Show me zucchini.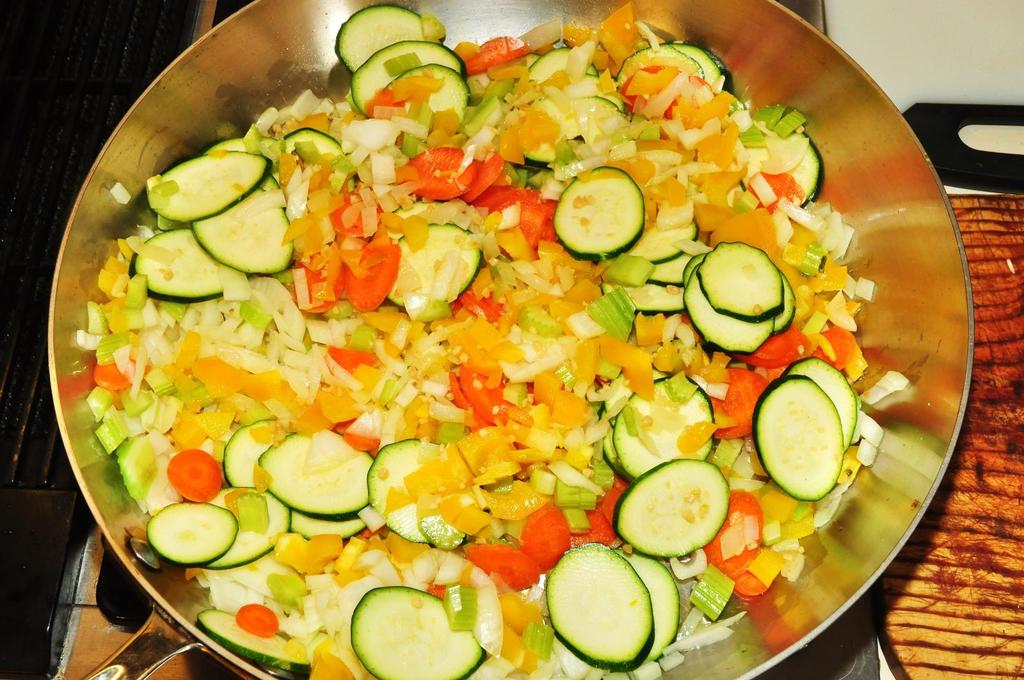
zucchini is here: (left=369, top=62, right=468, bottom=141).
